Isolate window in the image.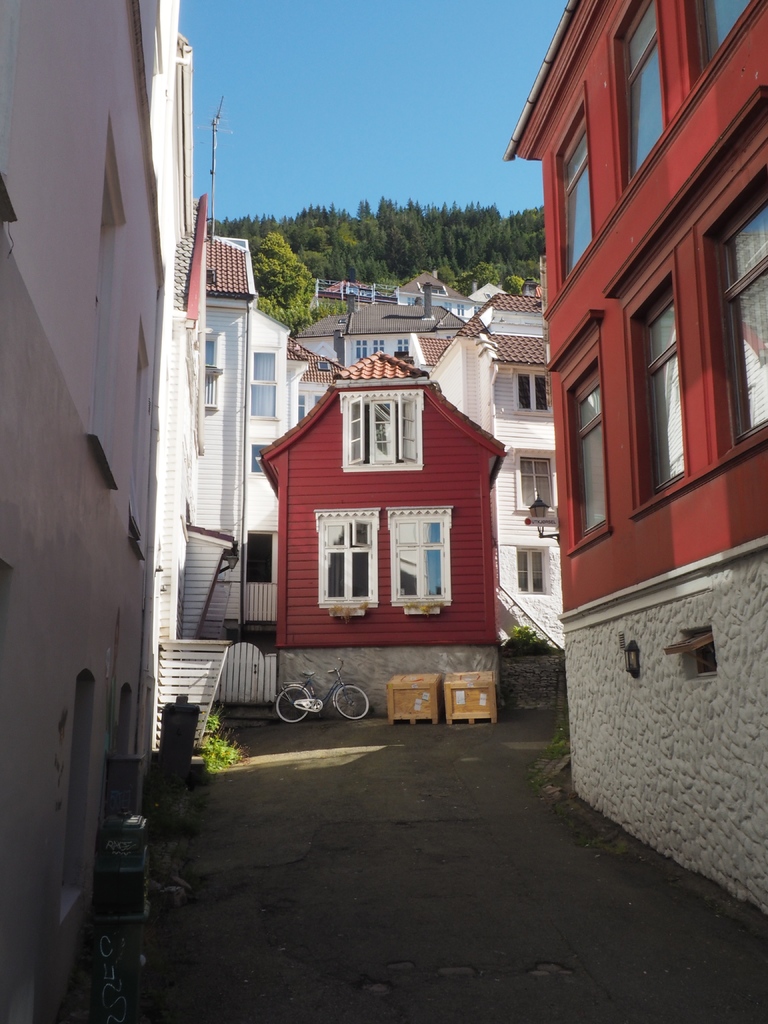
Isolated region: x1=577, y1=383, x2=608, y2=540.
